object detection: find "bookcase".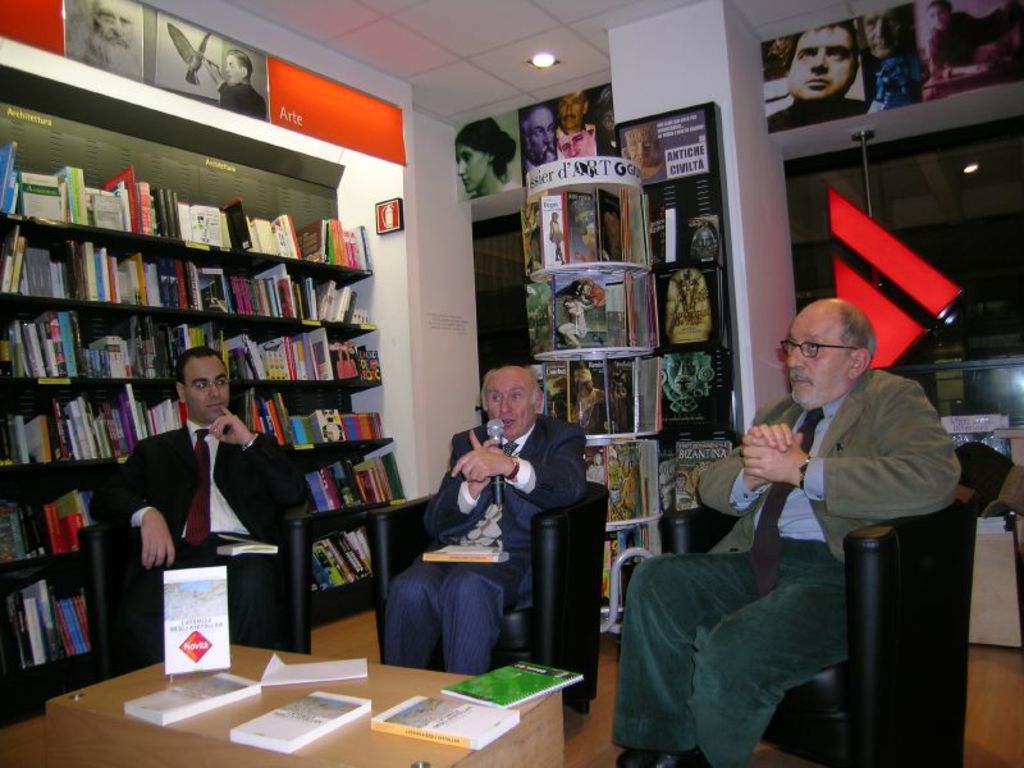
[left=524, top=157, right=662, bottom=640].
